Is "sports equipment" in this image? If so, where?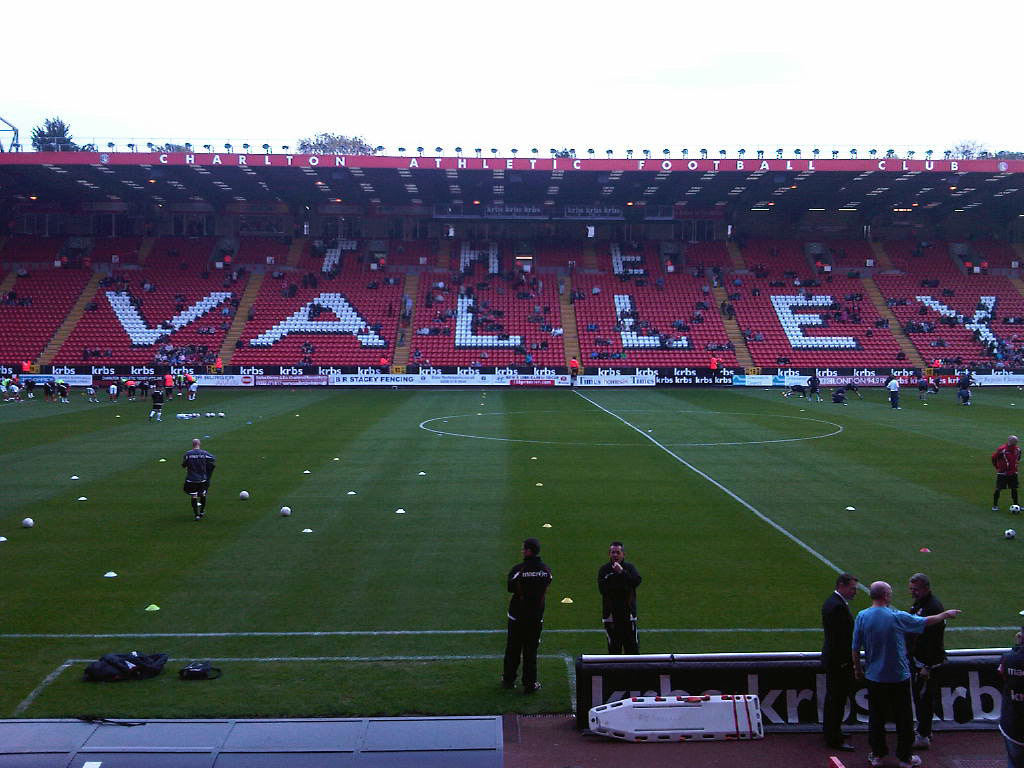
Yes, at 1008/502/1019/515.
